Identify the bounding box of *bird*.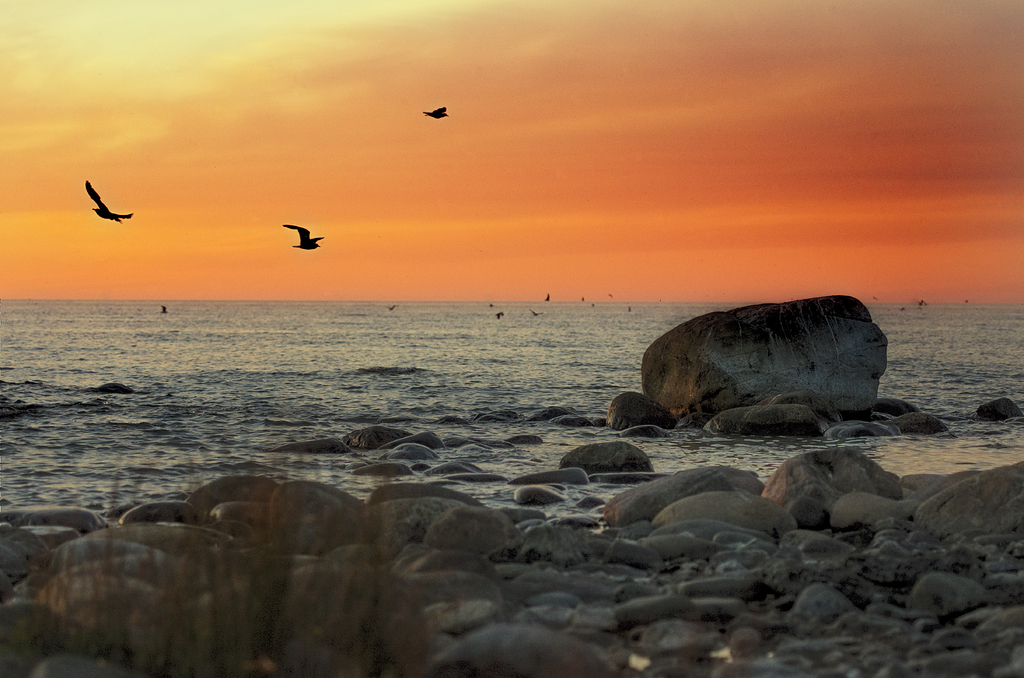
(left=386, top=303, right=396, bottom=310).
